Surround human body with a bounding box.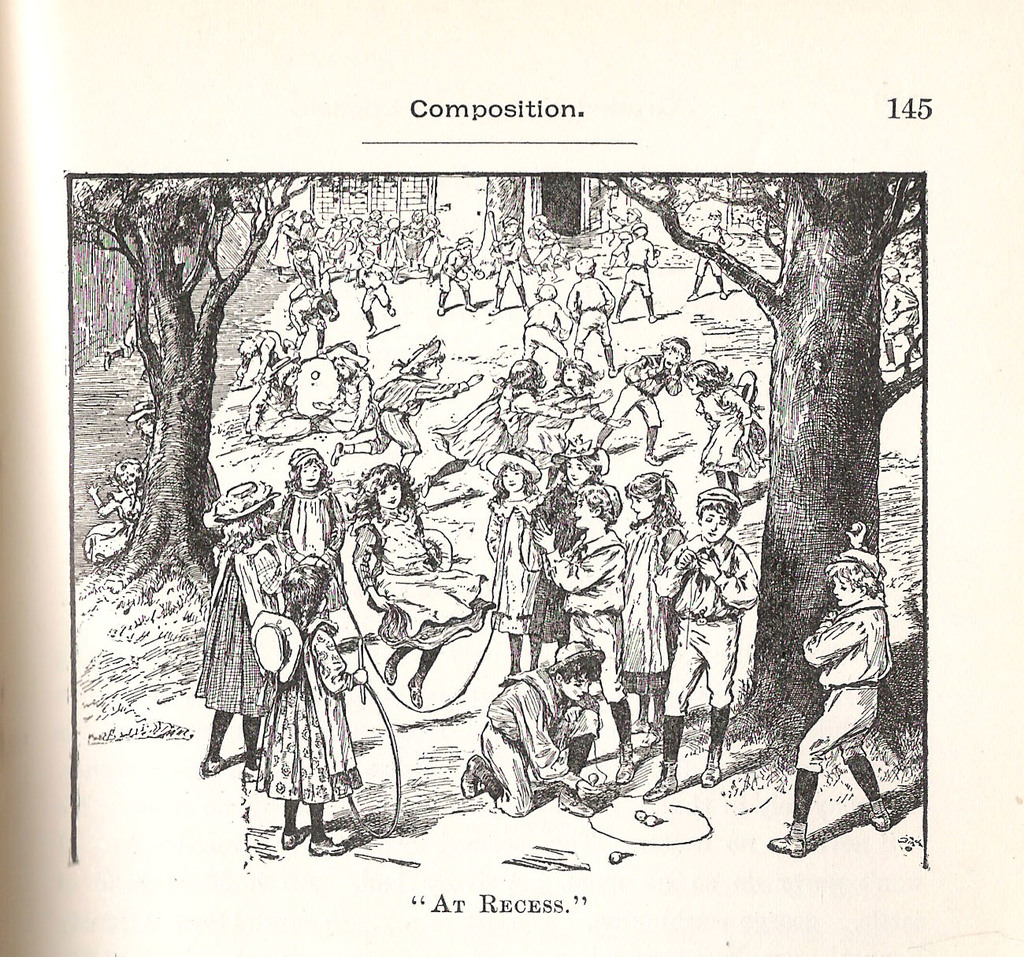
box(567, 266, 615, 354).
